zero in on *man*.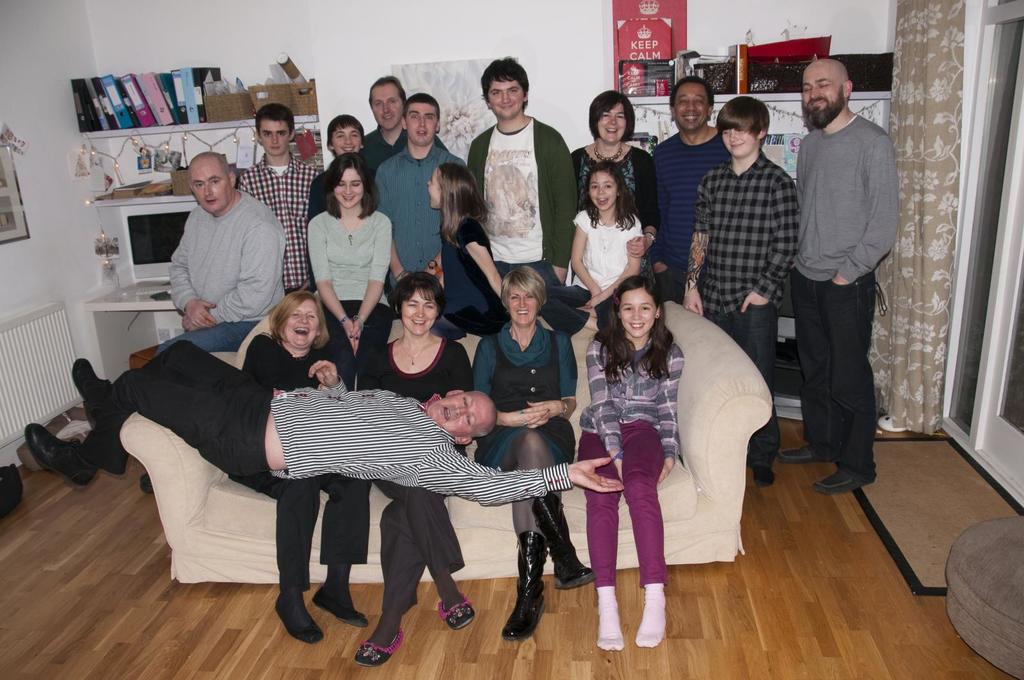
Zeroed in: 467/54/583/291.
